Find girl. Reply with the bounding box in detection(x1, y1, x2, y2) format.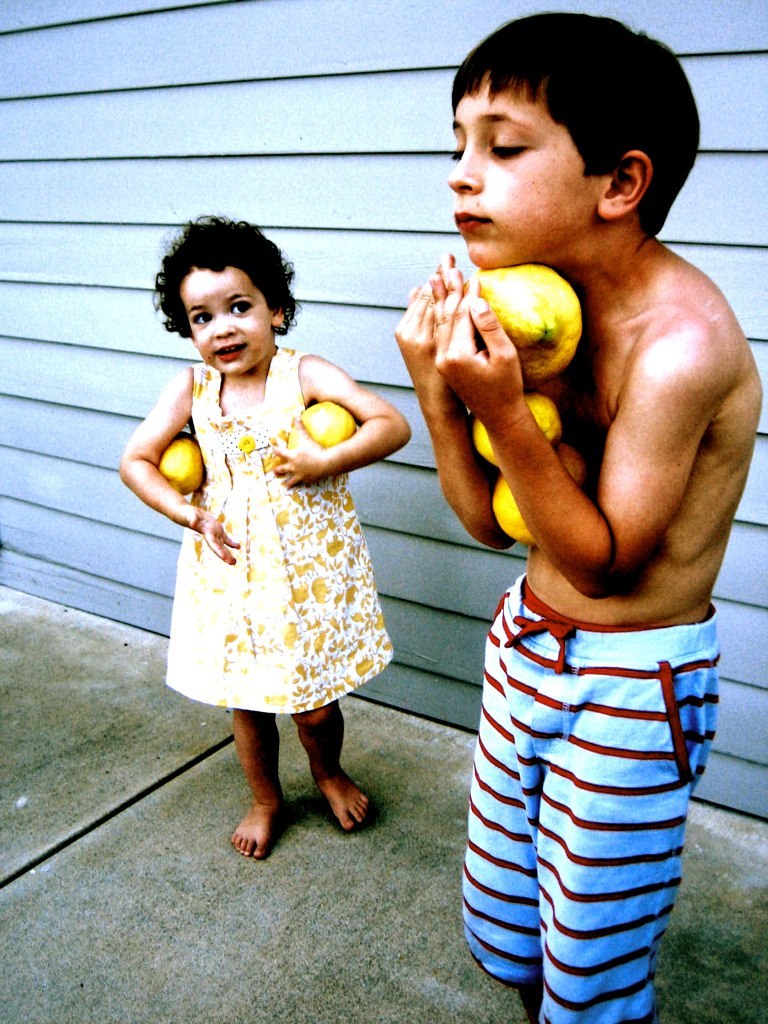
detection(119, 213, 410, 862).
